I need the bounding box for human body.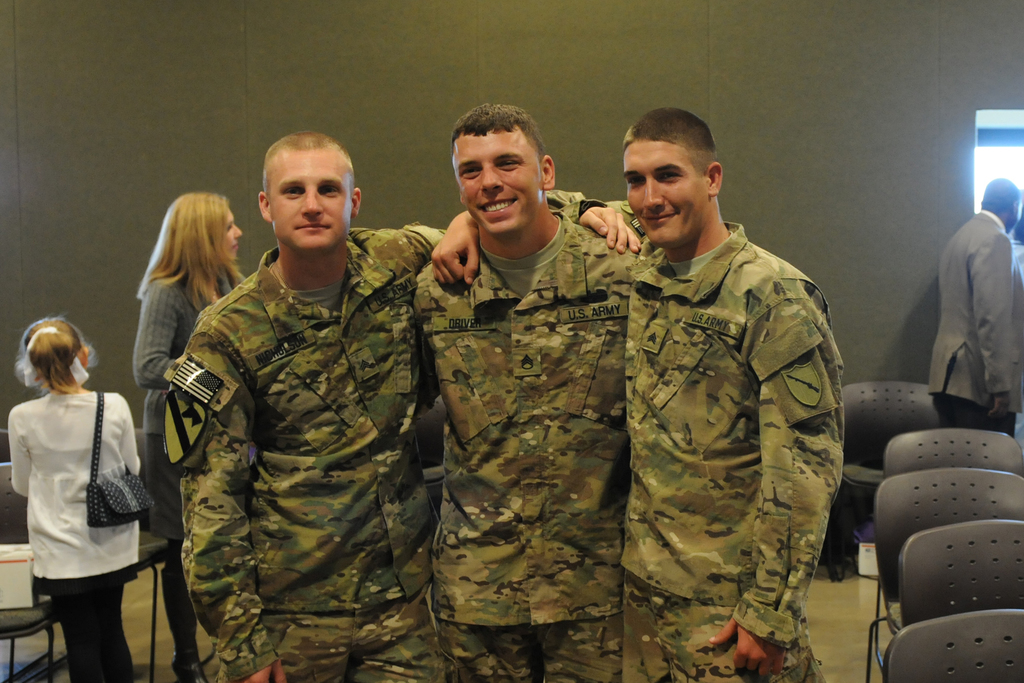
Here it is: (929,209,1023,436).
